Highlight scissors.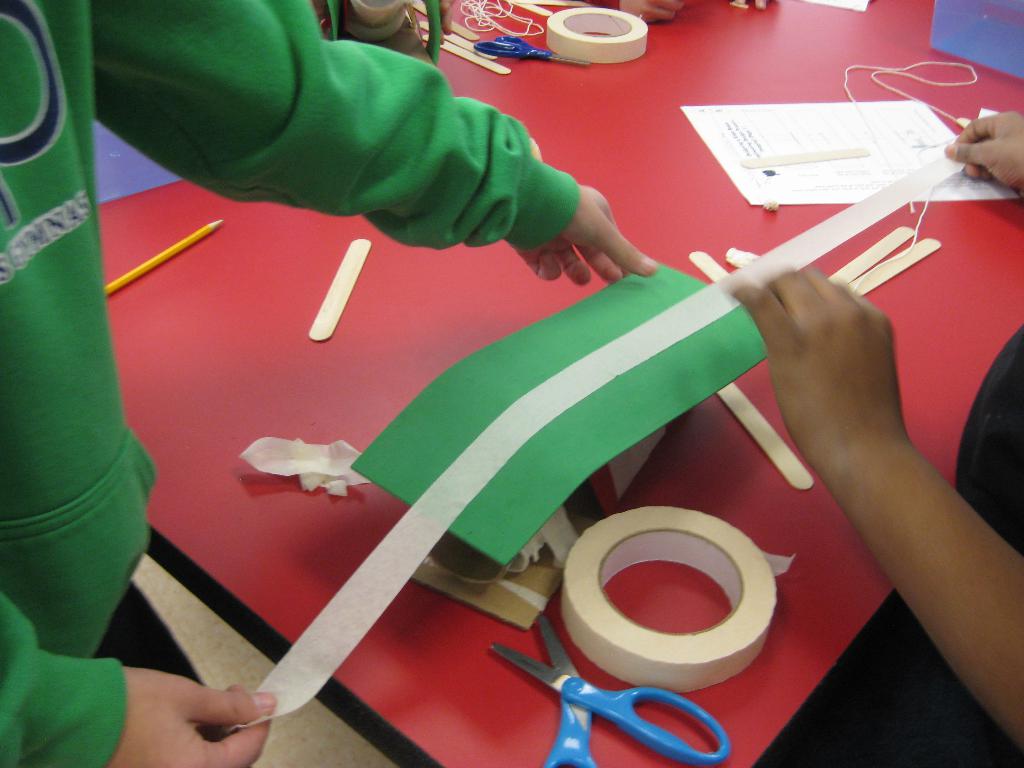
Highlighted region: Rect(488, 600, 734, 767).
